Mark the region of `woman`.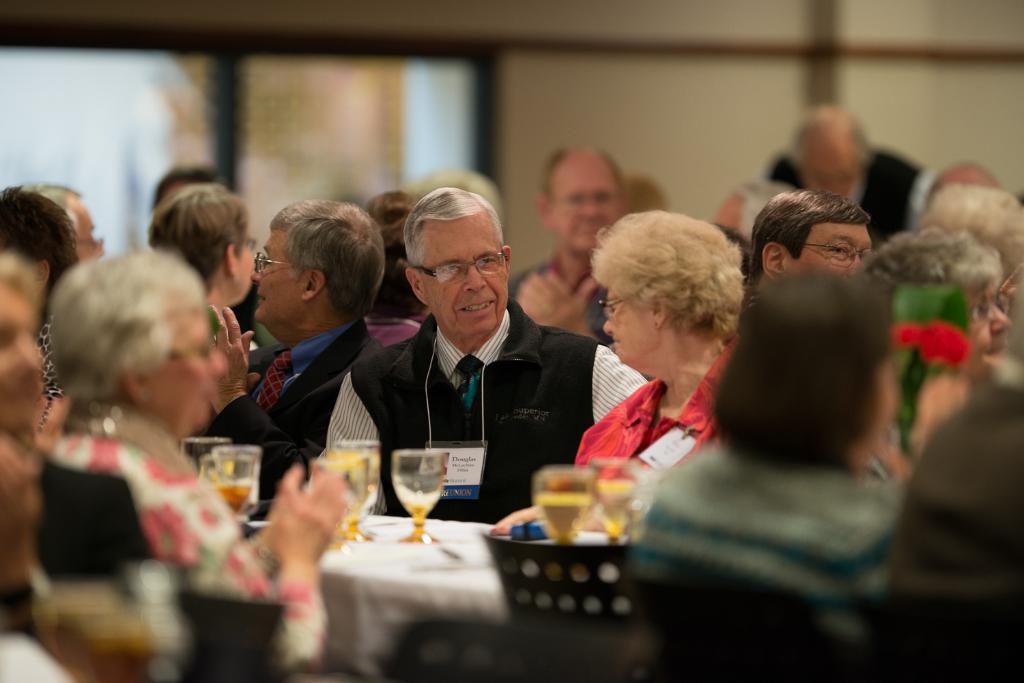
Region: select_region(40, 236, 367, 664).
